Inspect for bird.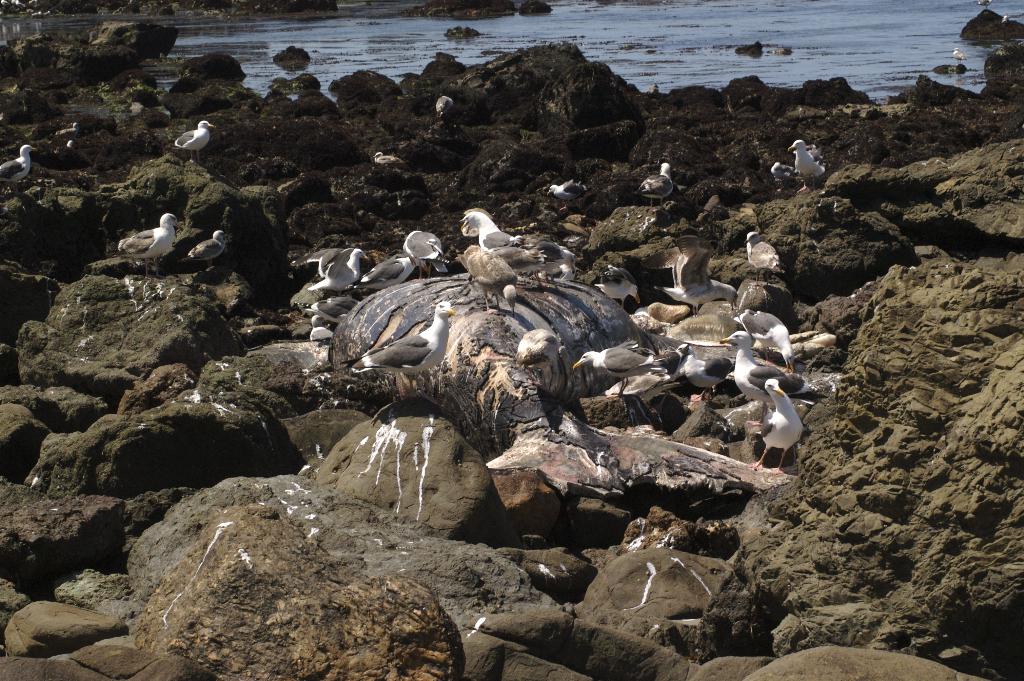
Inspection: 434:95:454:122.
